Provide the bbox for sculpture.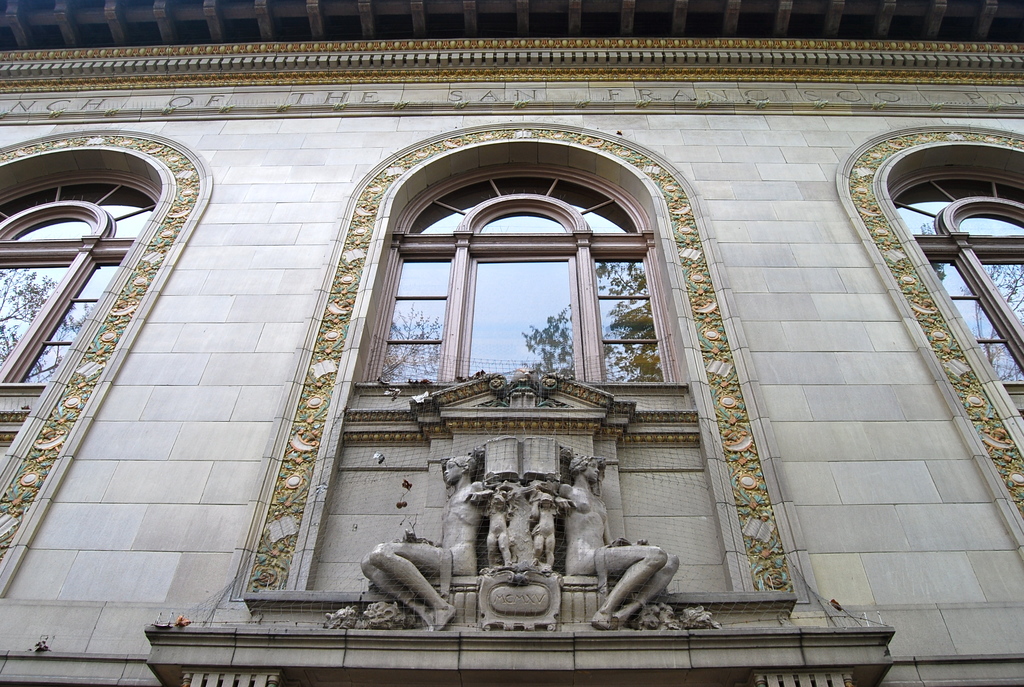
bbox(554, 457, 678, 633).
